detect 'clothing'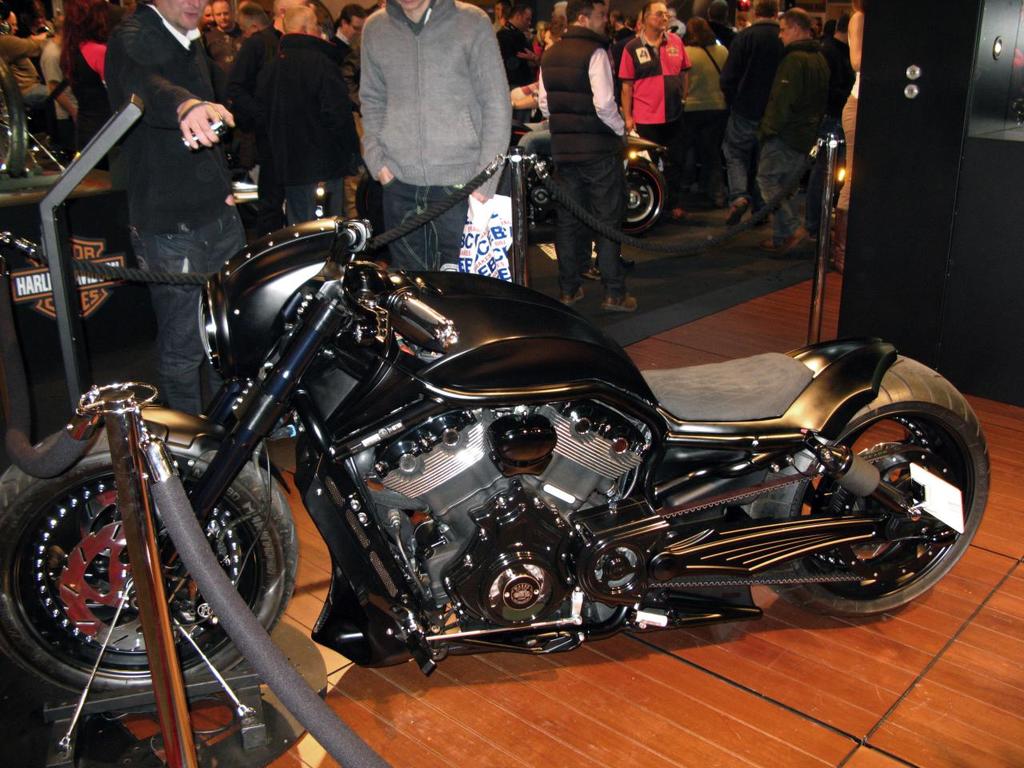
233, 21, 289, 123
